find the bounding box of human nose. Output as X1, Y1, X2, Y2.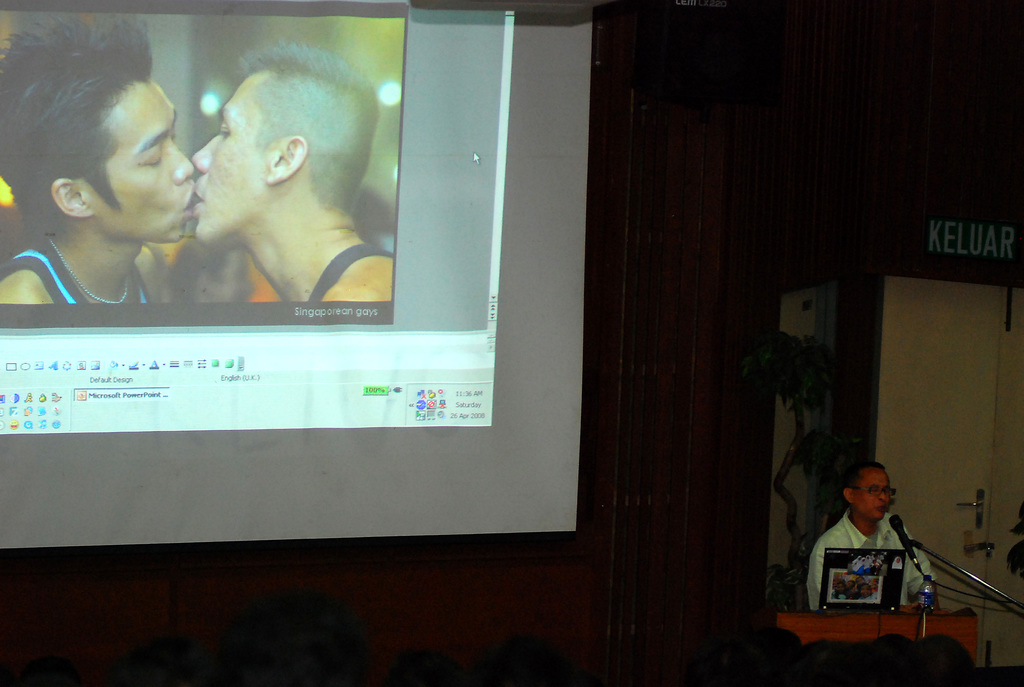
877, 488, 884, 500.
